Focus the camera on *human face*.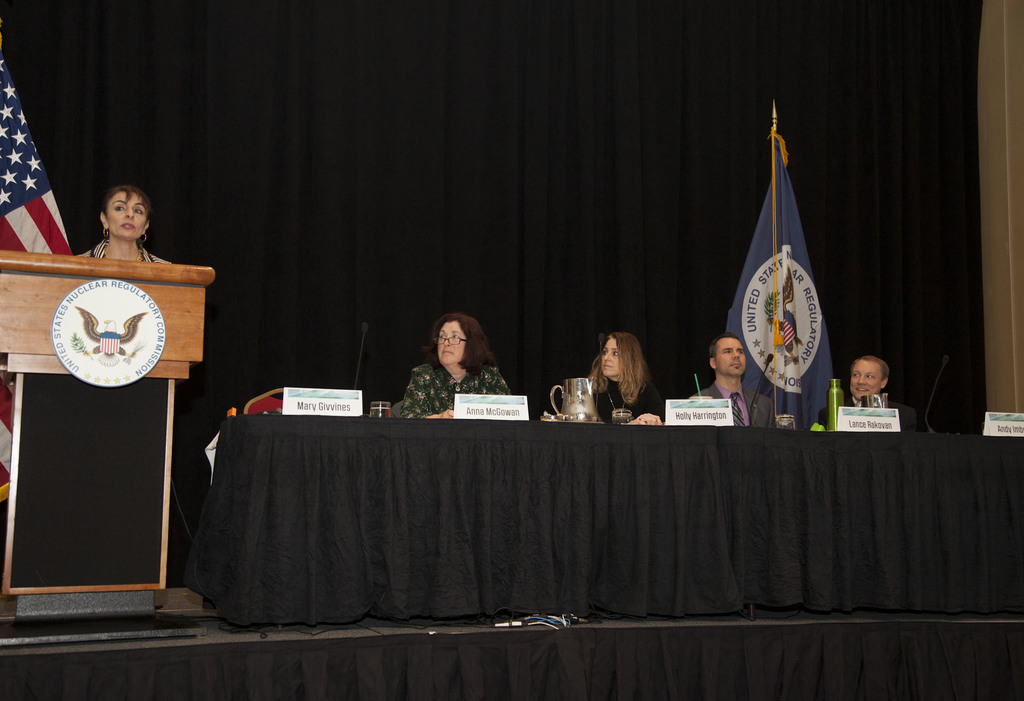
Focus region: Rect(850, 356, 881, 393).
